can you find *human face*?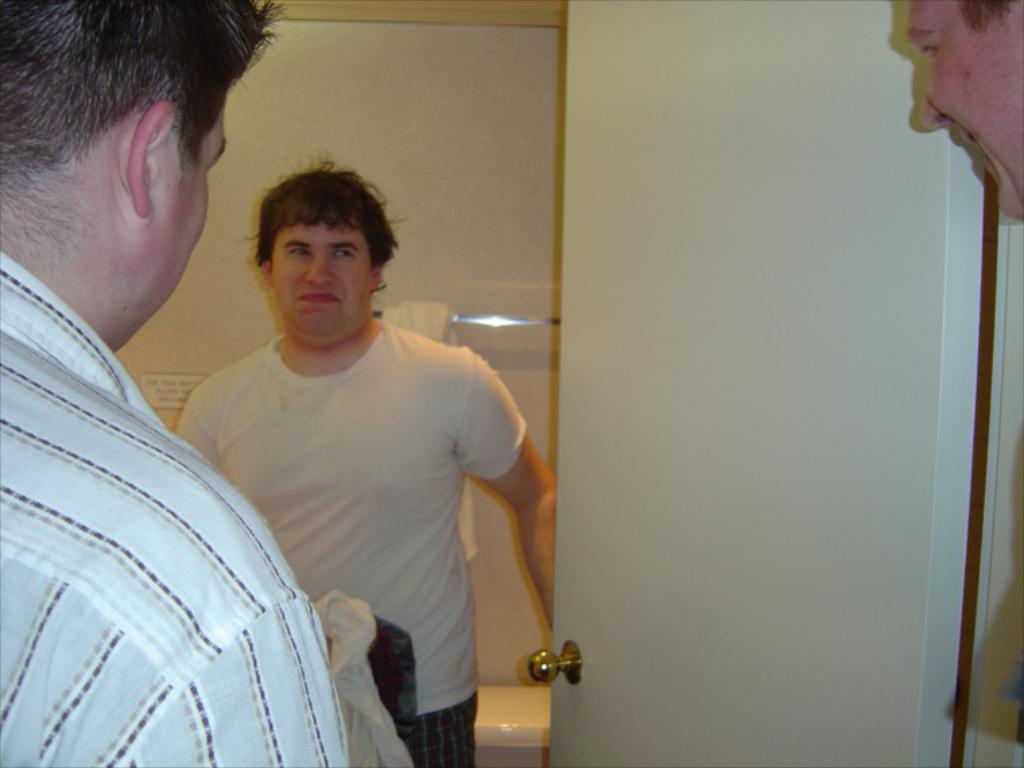
Yes, bounding box: pyautogui.locateOnScreen(909, 0, 1020, 221).
